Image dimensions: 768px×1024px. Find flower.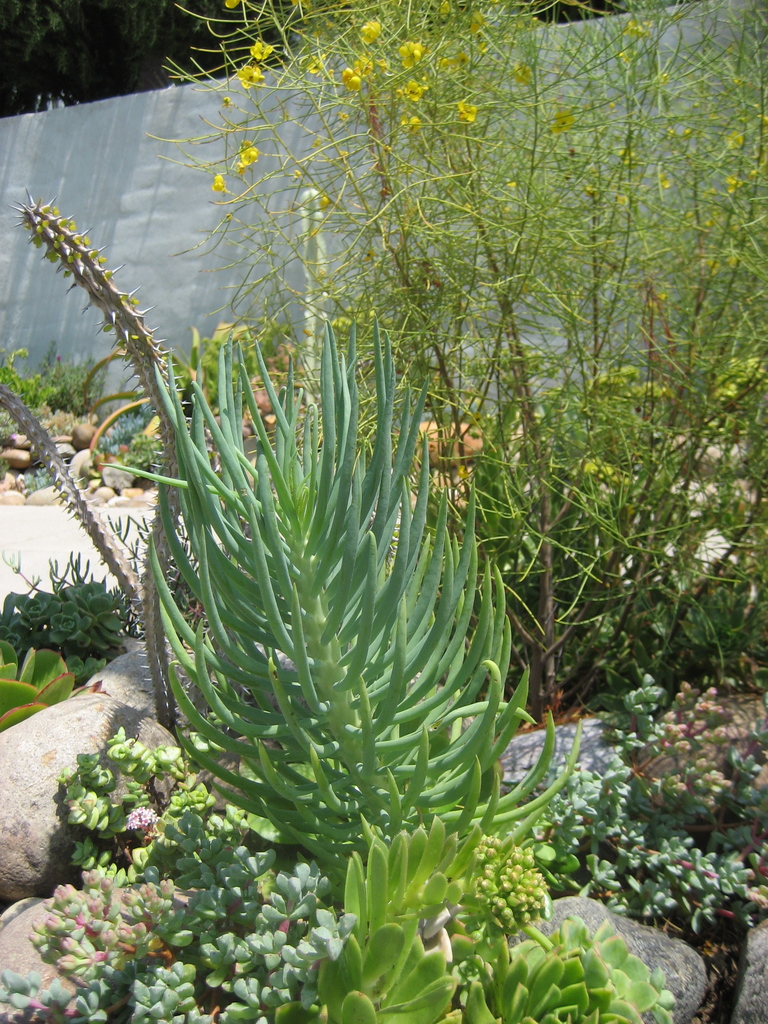
bbox=[209, 172, 223, 193].
